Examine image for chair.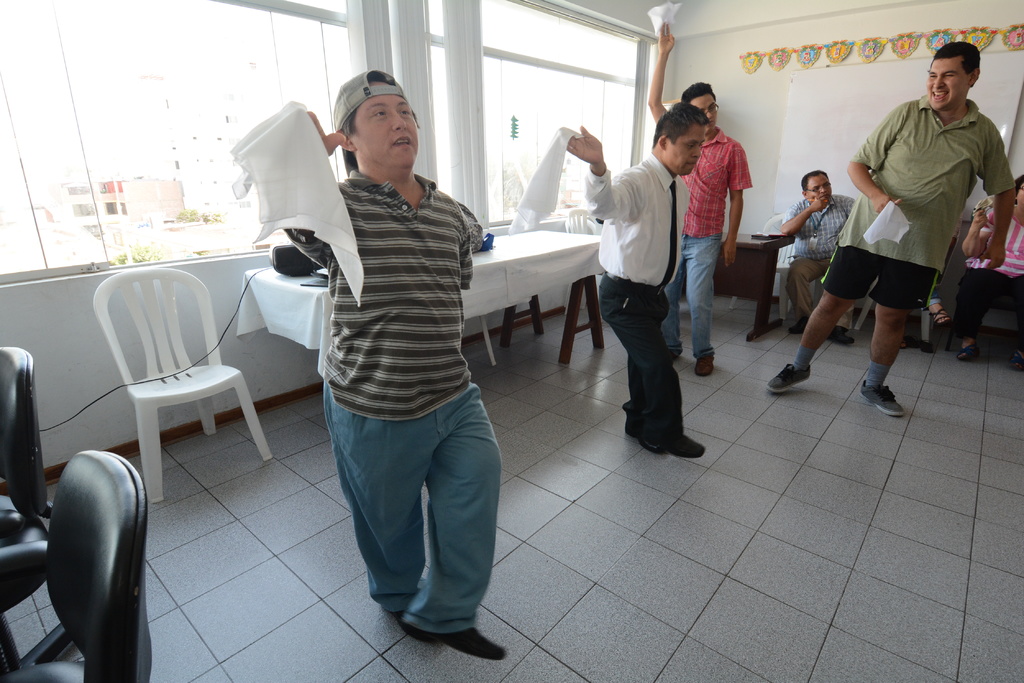
Examination result: bbox(732, 211, 801, 326).
